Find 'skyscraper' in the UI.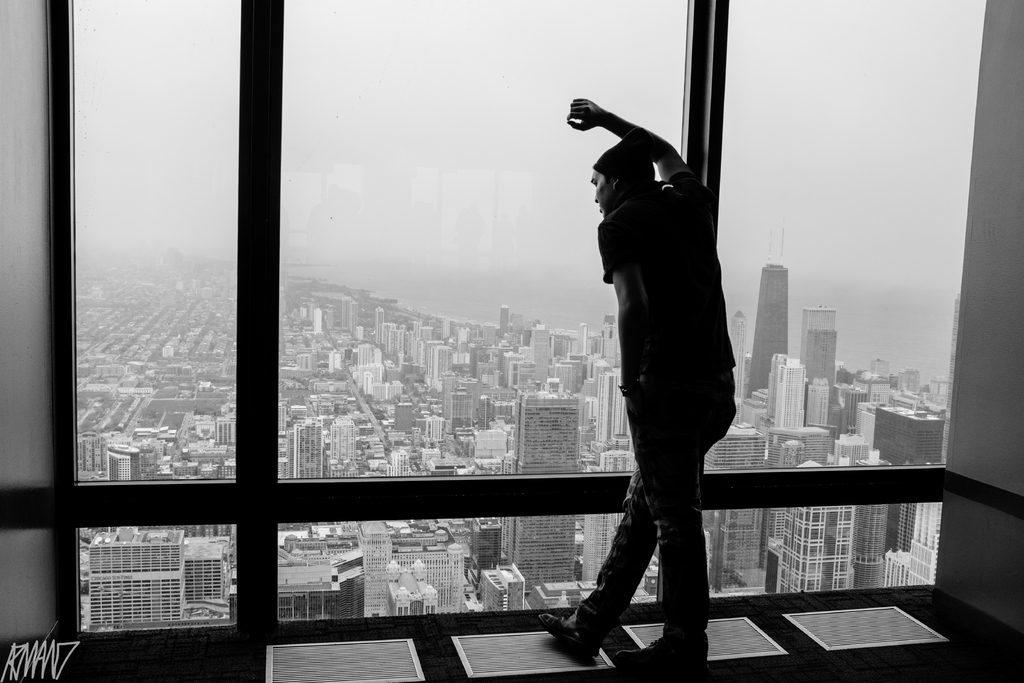
UI element at x1=517 y1=393 x2=580 y2=594.
